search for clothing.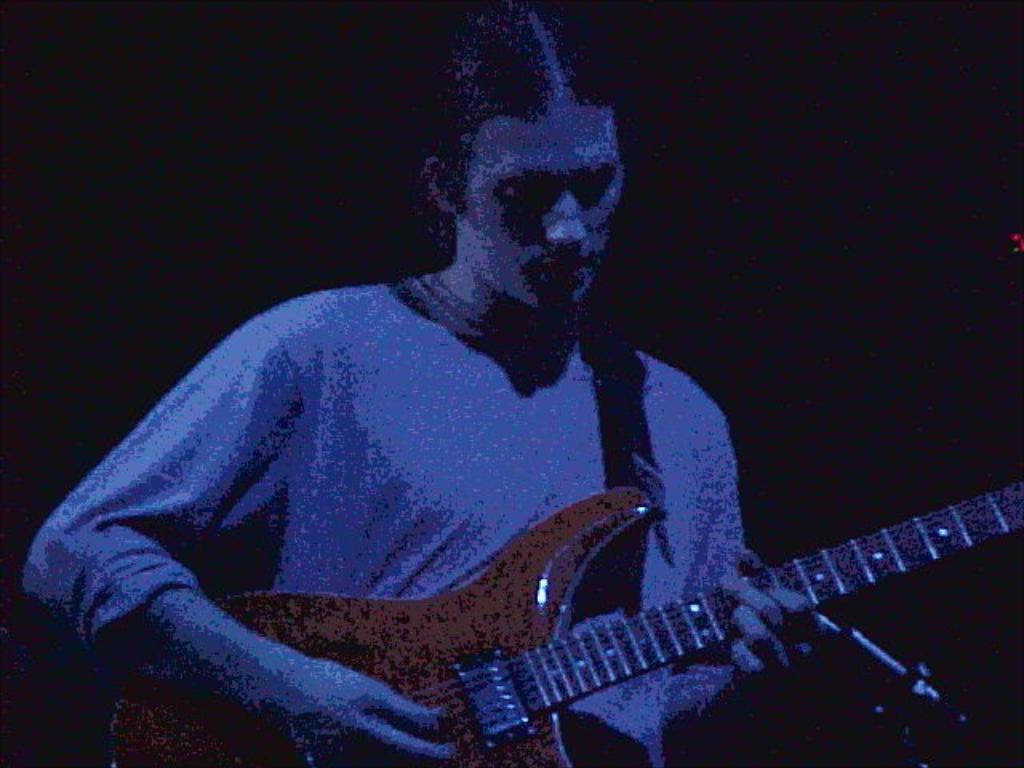
Found at bbox(32, 238, 712, 746).
